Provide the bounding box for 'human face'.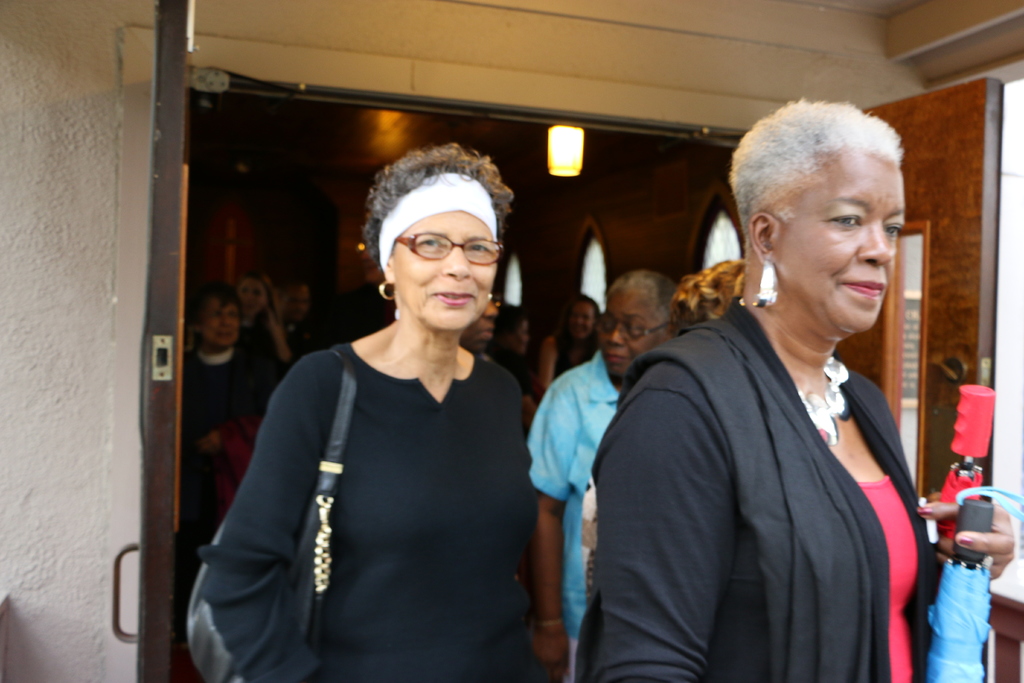
Rect(600, 290, 664, 377).
